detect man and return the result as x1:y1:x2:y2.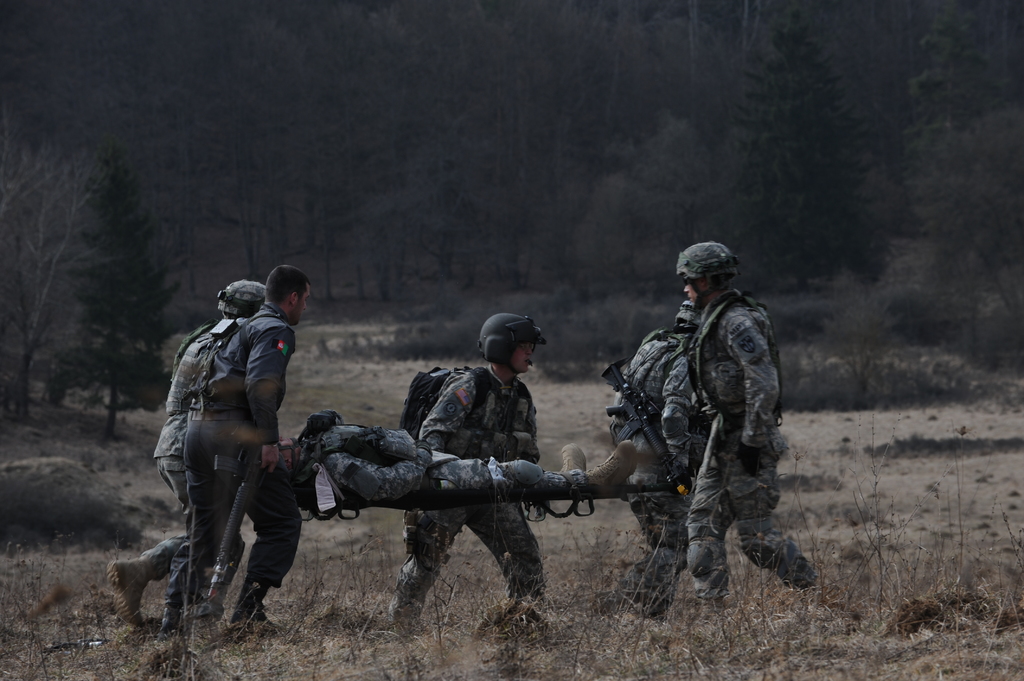
607:302:697:602.
